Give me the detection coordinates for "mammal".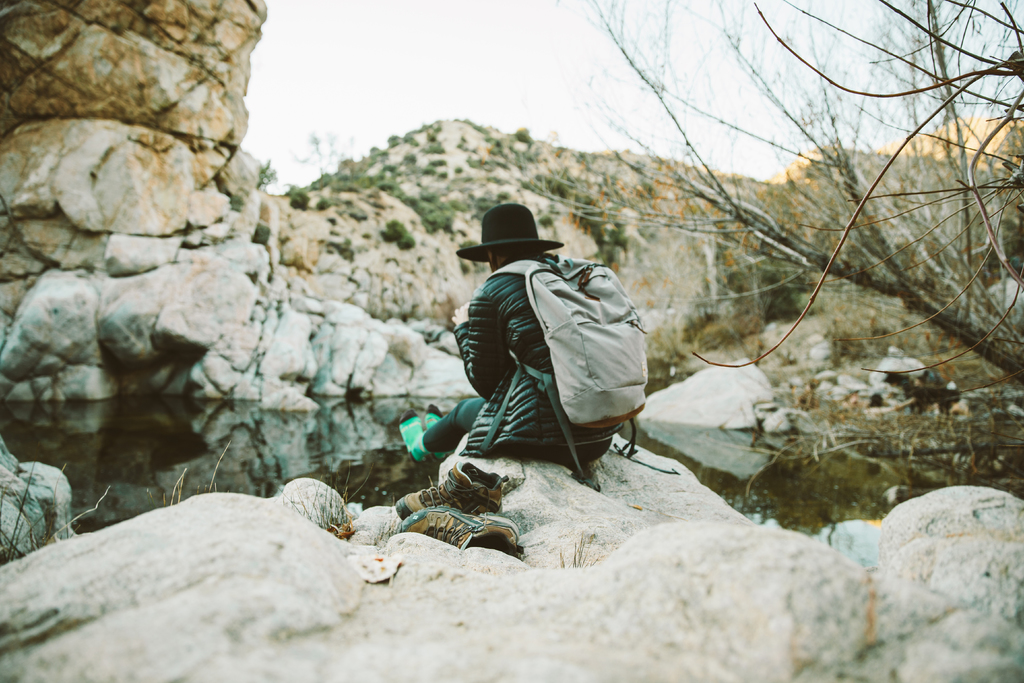
{"x1": 420, "y1": 197, "x2": 649, "y2": 467}.
